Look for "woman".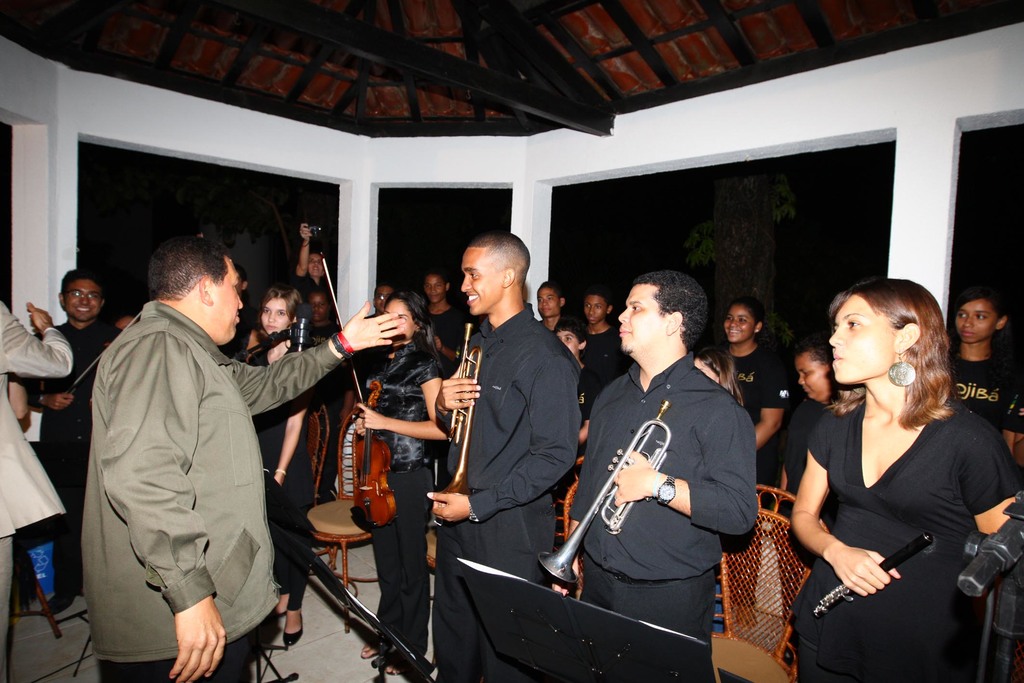
Found: [346, 289, 451, 677].
